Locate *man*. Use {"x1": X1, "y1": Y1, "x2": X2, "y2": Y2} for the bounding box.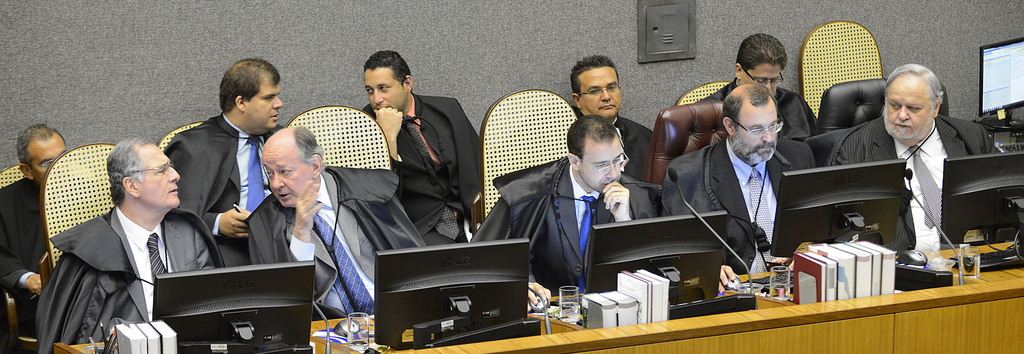
{"x1": 659, "y1": 82, "x2": 815, "y2": 291}.
